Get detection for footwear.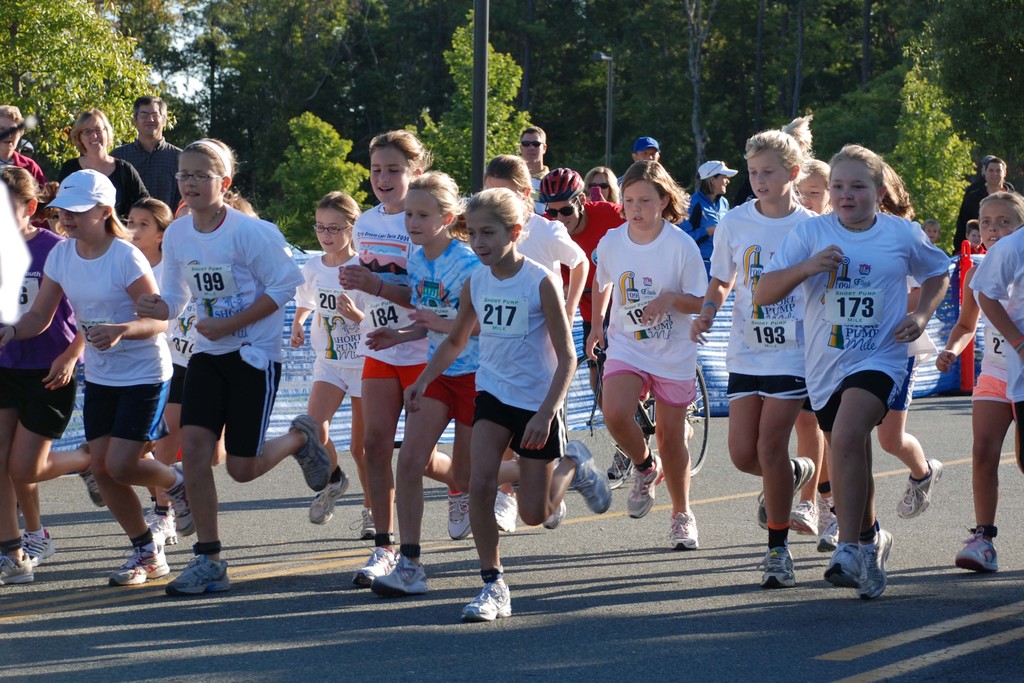
Detection: [853, 526, 891, 600].
